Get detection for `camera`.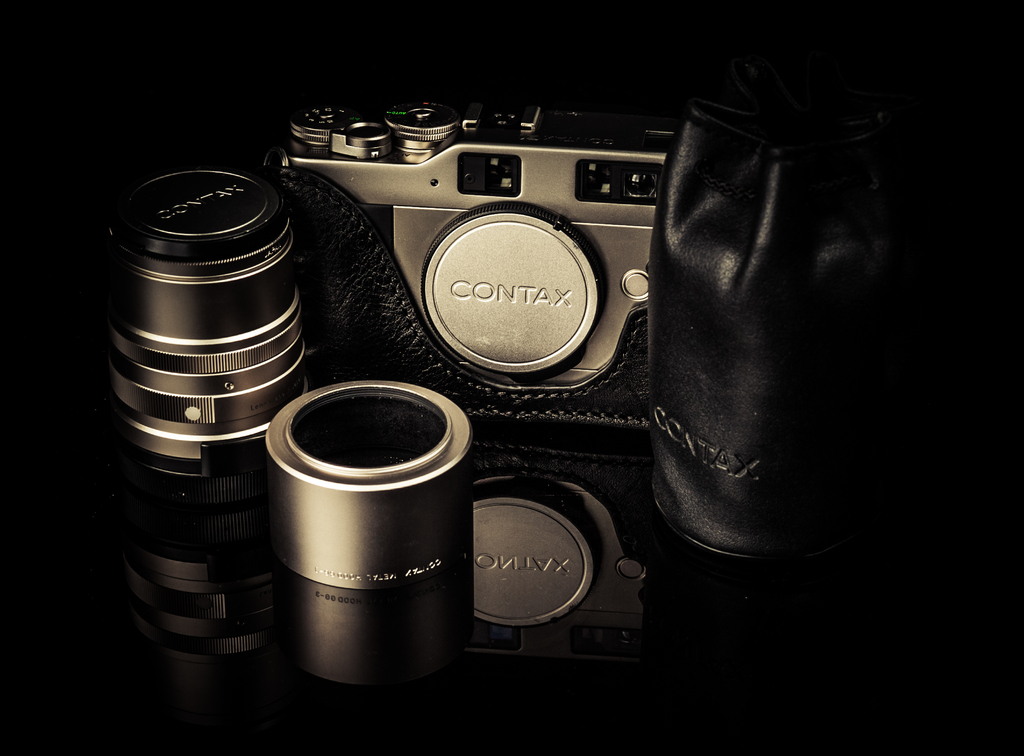
Detection: (250,88,703,400).
